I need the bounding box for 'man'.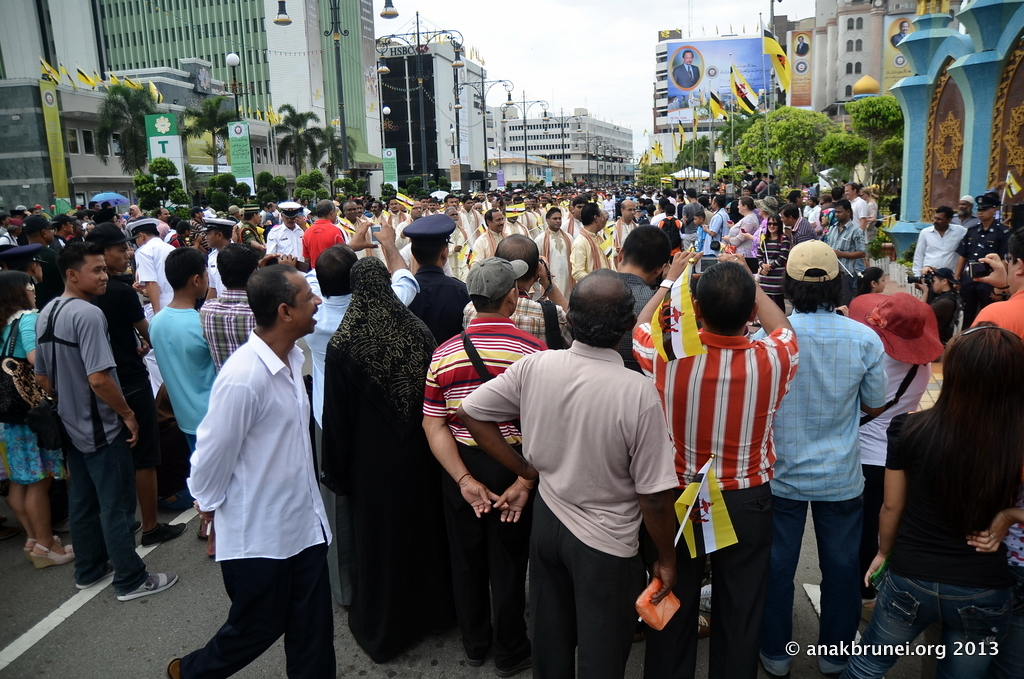
Here it is: bbox=[207, 245, 262, 372].
